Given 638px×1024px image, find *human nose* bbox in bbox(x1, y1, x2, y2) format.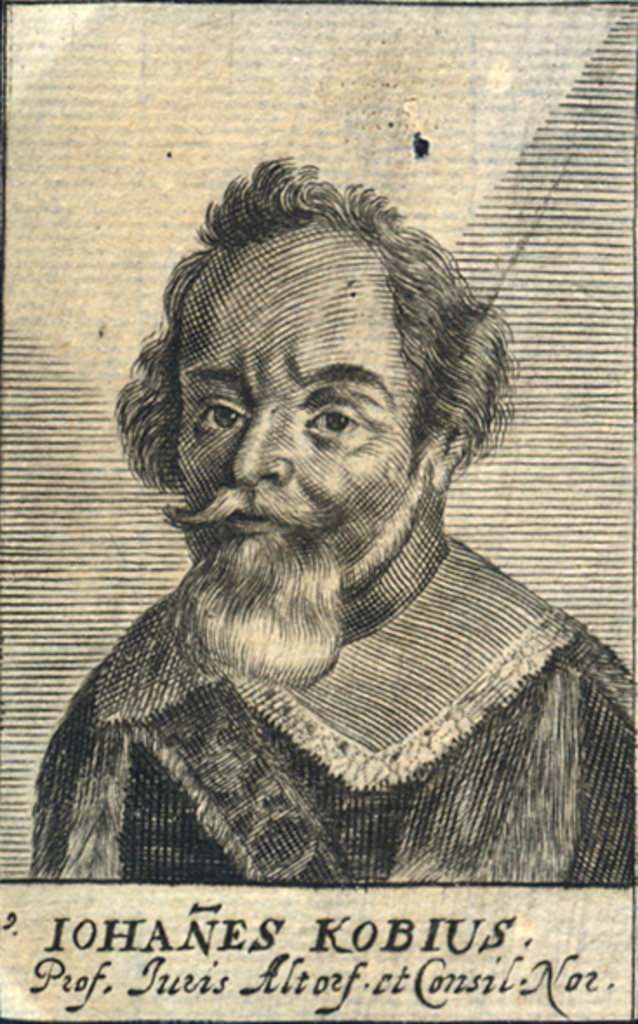
bbox(233, 407, 290, 489).
